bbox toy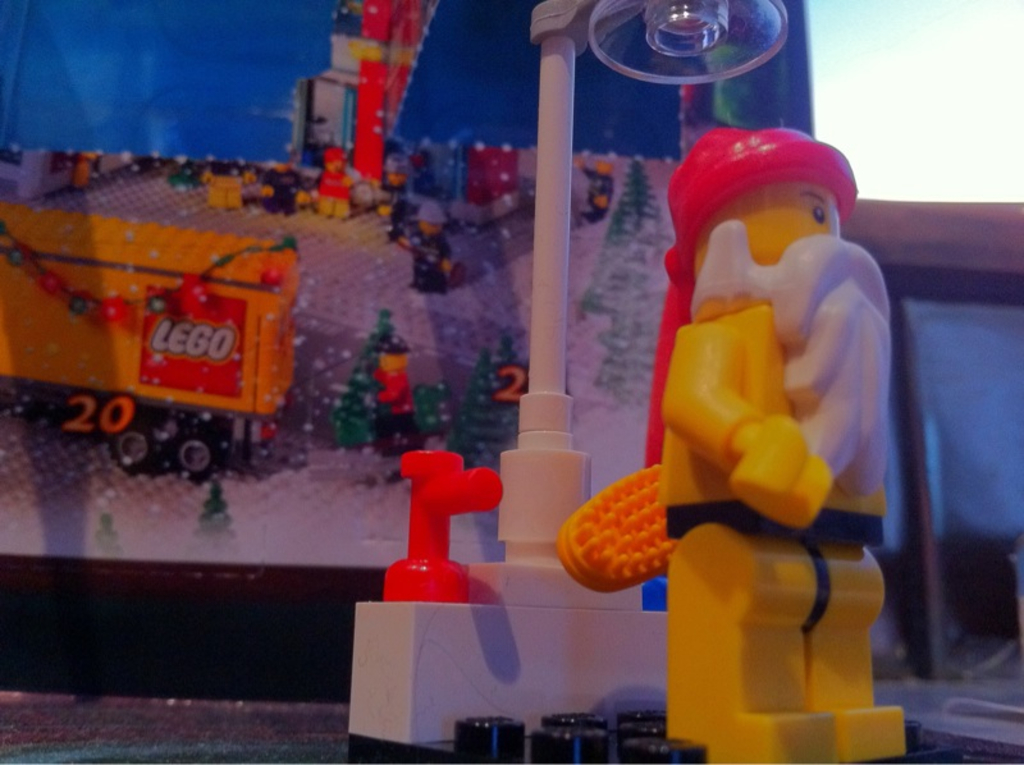
detection(0, 201, 298, 476)
